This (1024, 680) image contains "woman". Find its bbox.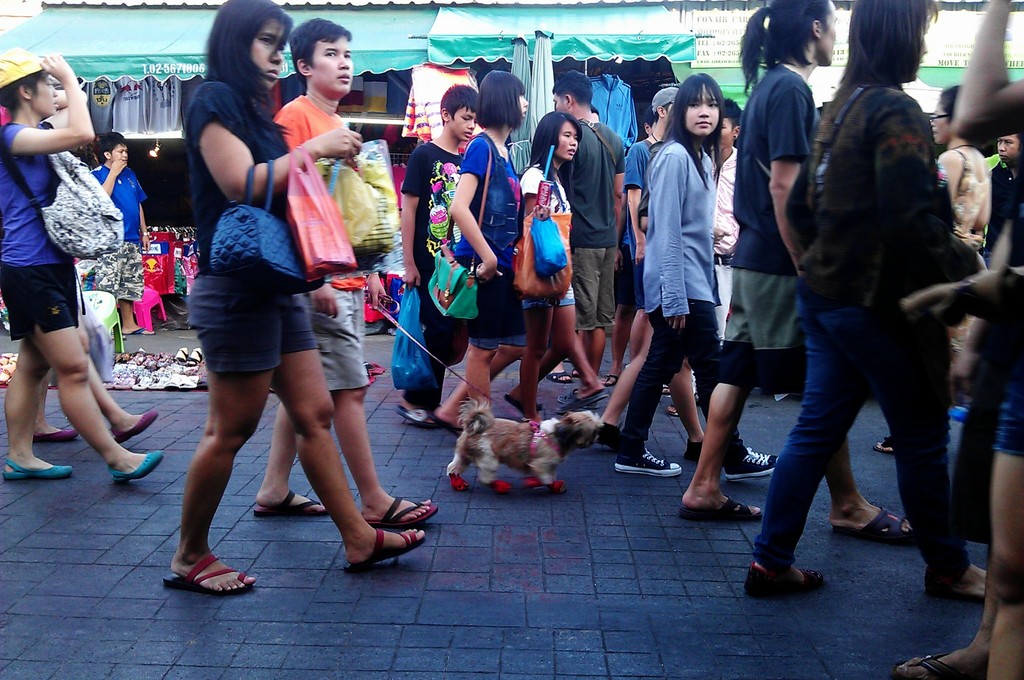
left=0, top=47, right=163, bottom=479.
